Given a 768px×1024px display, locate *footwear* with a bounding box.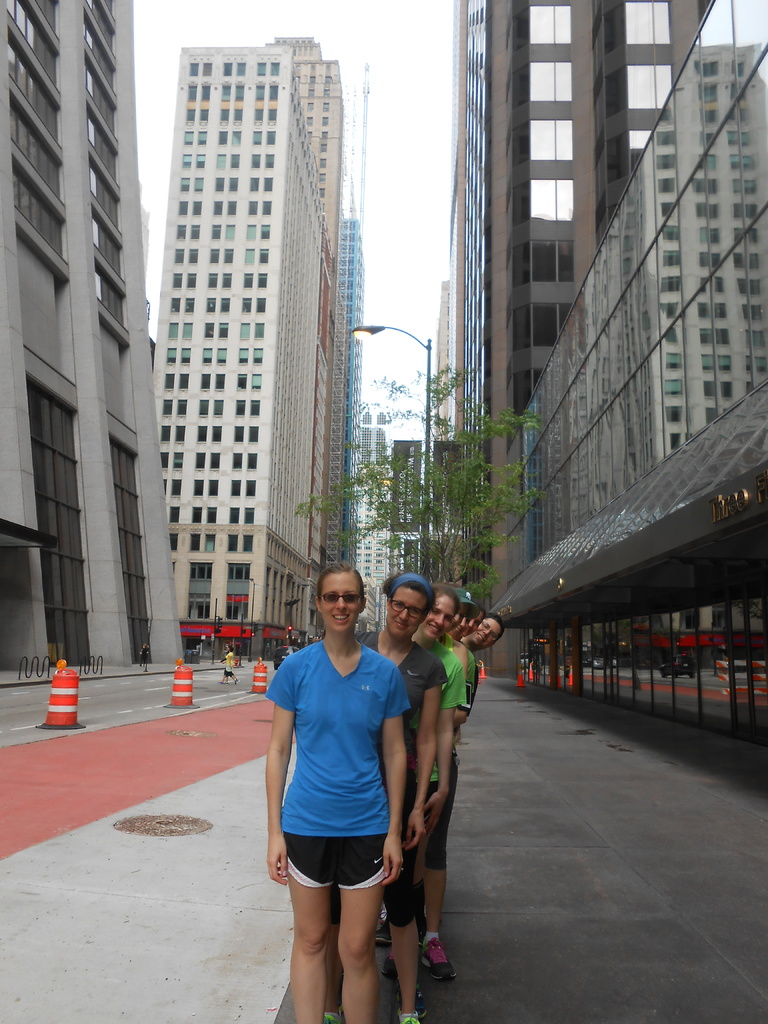
Located: l=369, t=922, r=397, b=955.
